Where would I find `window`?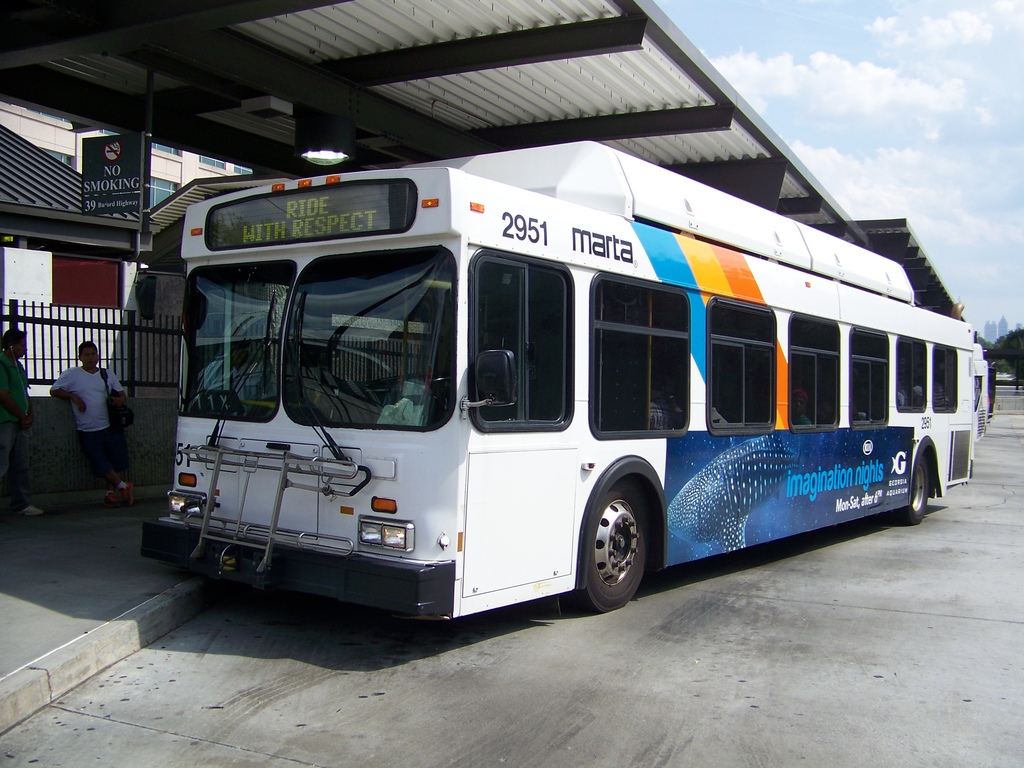
At rect(849, 324, 891, 425).
